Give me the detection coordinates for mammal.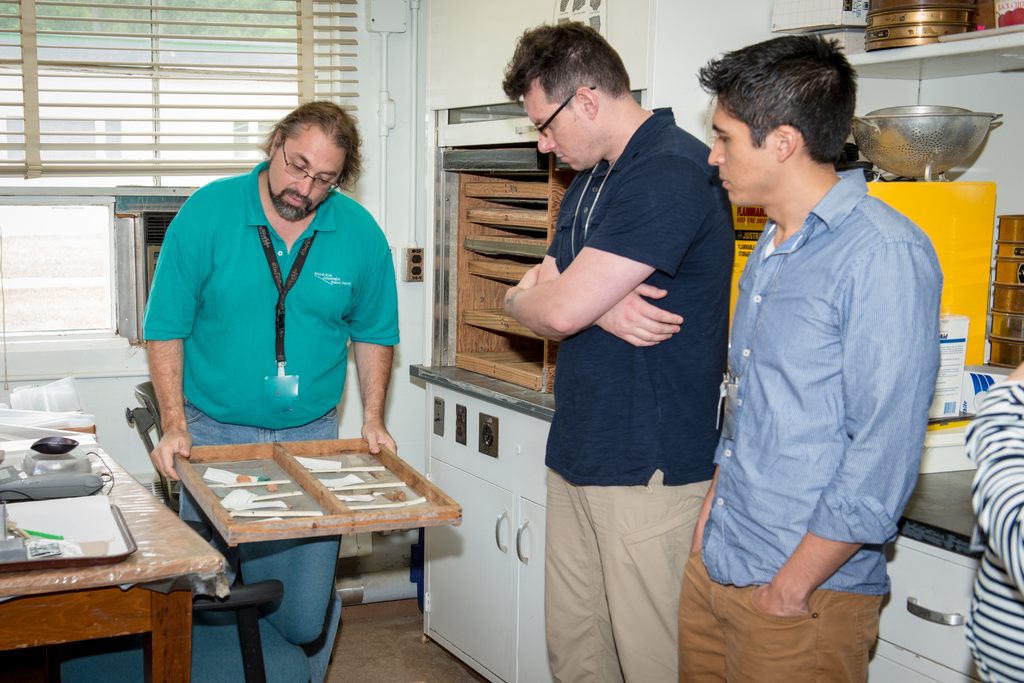
(502, 19, 732, 682).
